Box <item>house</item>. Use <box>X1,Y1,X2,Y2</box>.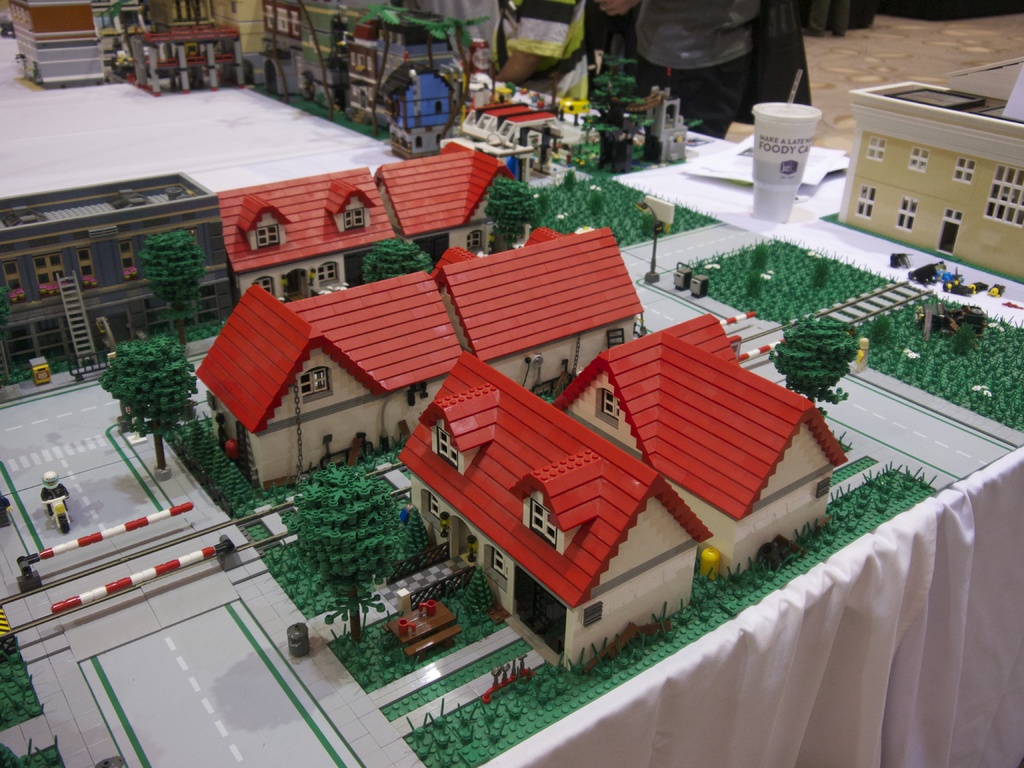
<box>191,261,468,498</box>.
